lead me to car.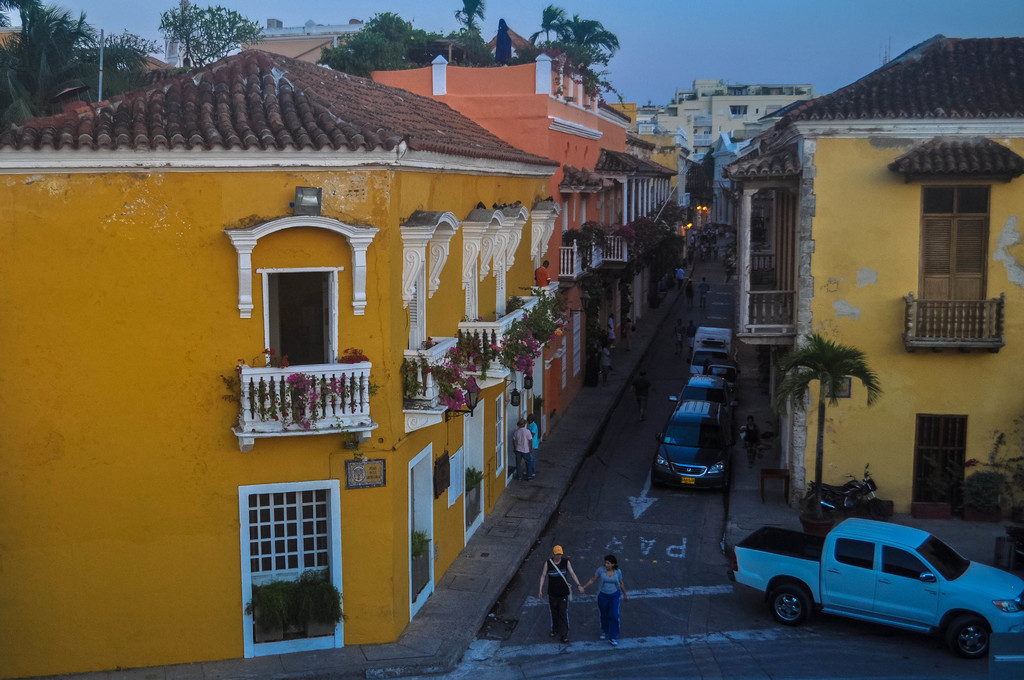
Lead to locate(669, 373, 732, 414).
